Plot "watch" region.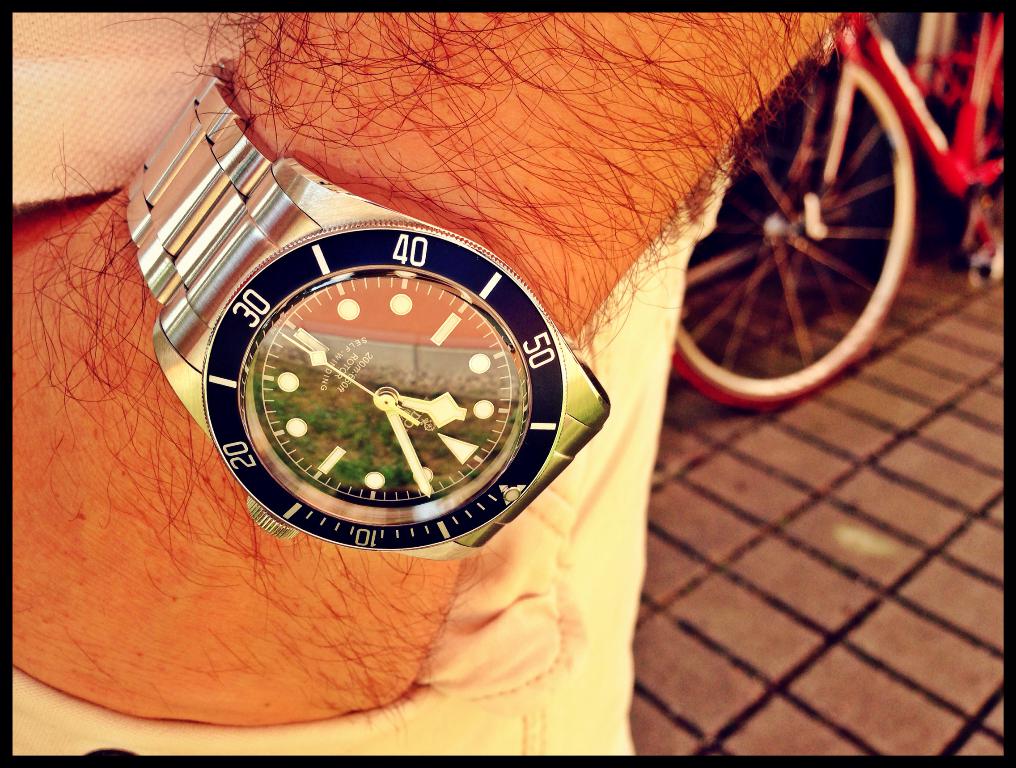
Plotted at (124, 55, 608, 563).
